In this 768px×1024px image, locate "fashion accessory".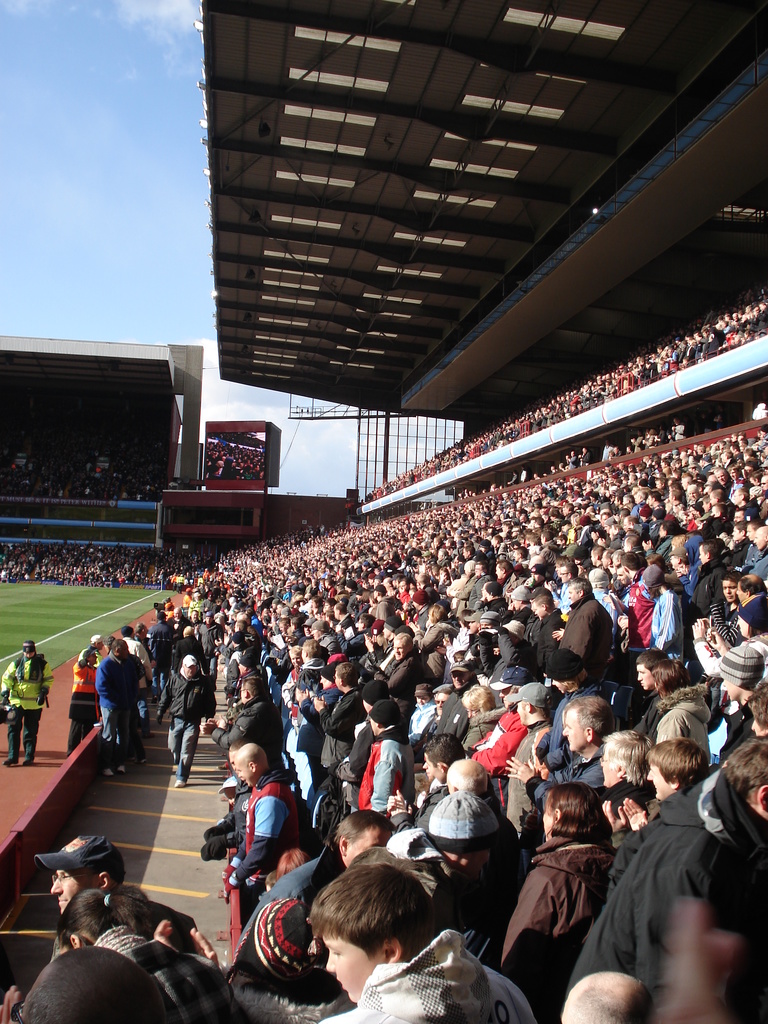
Bounding box: detection(114, 765, 126, 776).
